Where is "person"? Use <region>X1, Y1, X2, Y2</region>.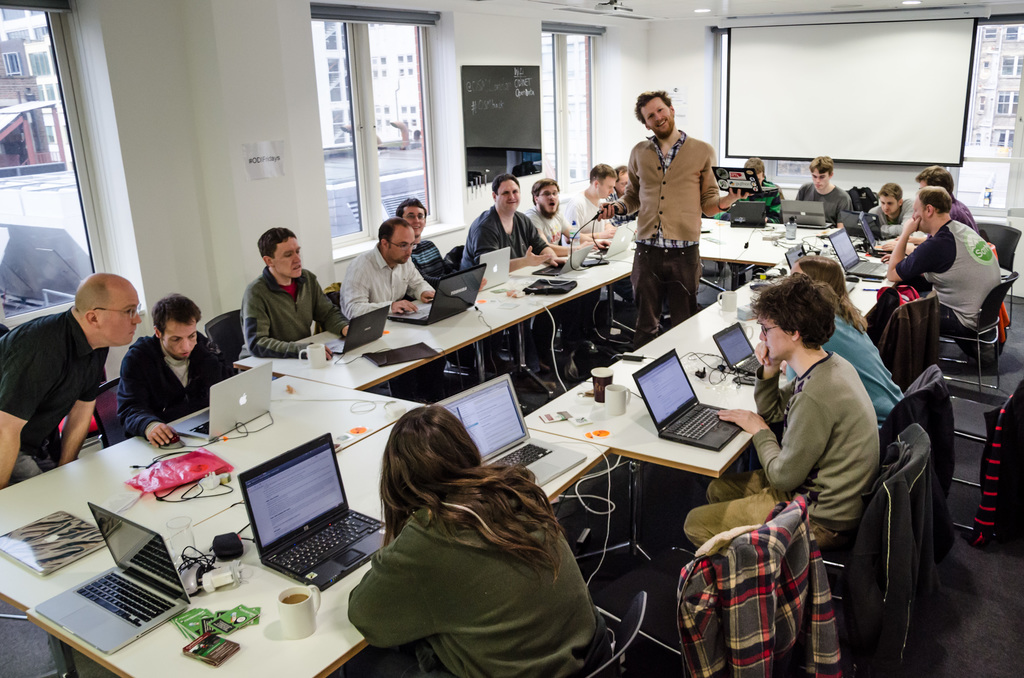
<region>686, 272, 883, 547</region>.
